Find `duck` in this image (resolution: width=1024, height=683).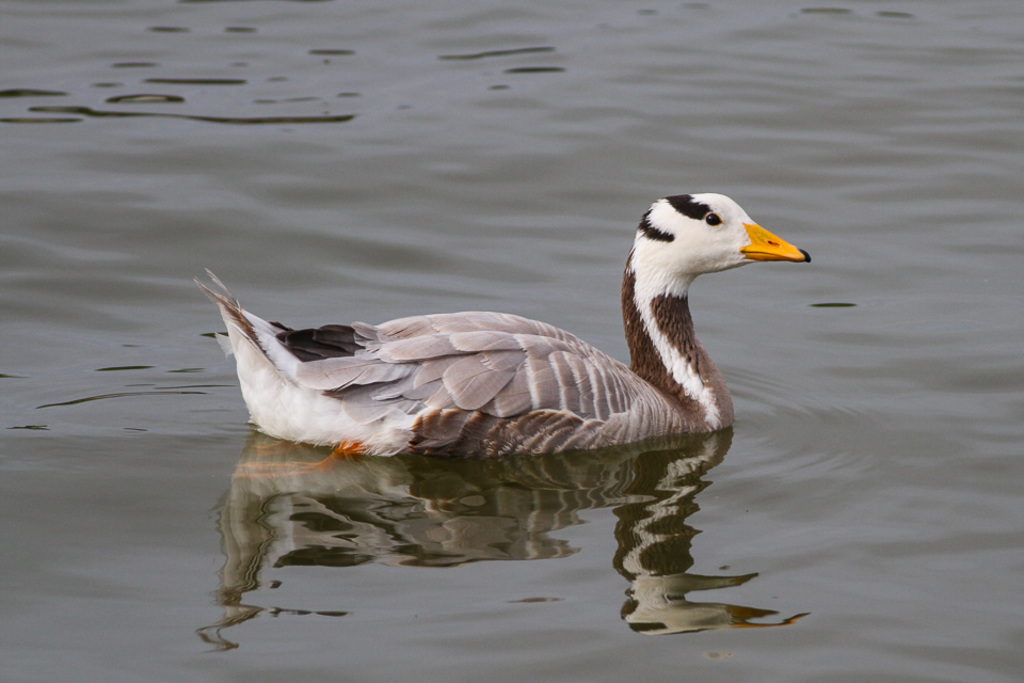
186,185,841,487.
